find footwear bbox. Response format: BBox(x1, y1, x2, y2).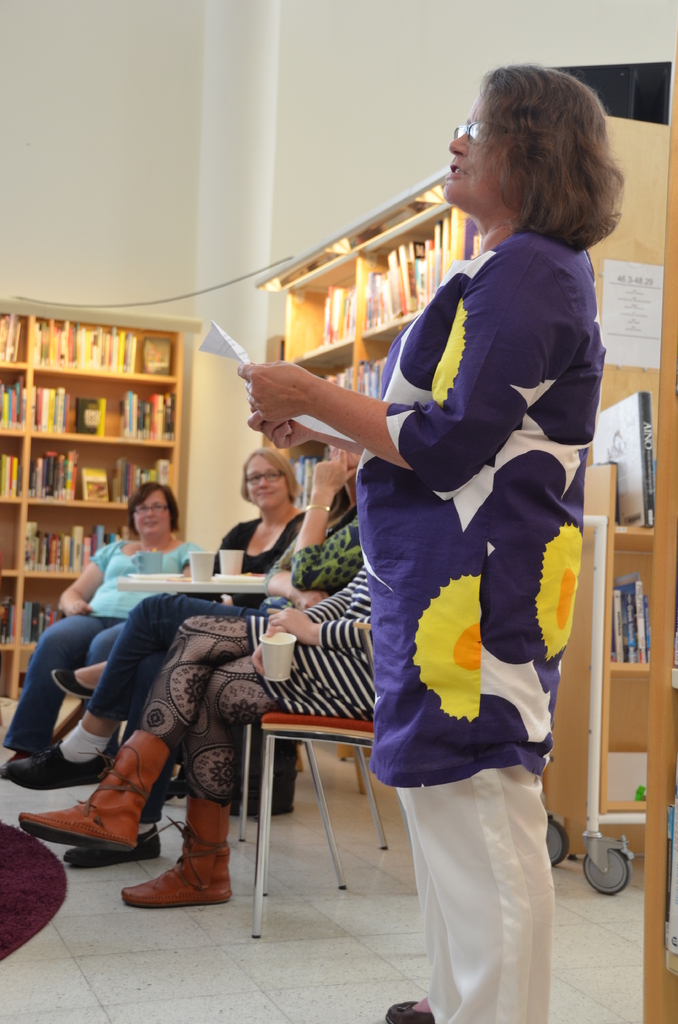
BBox(6, 737, 127, 791).
